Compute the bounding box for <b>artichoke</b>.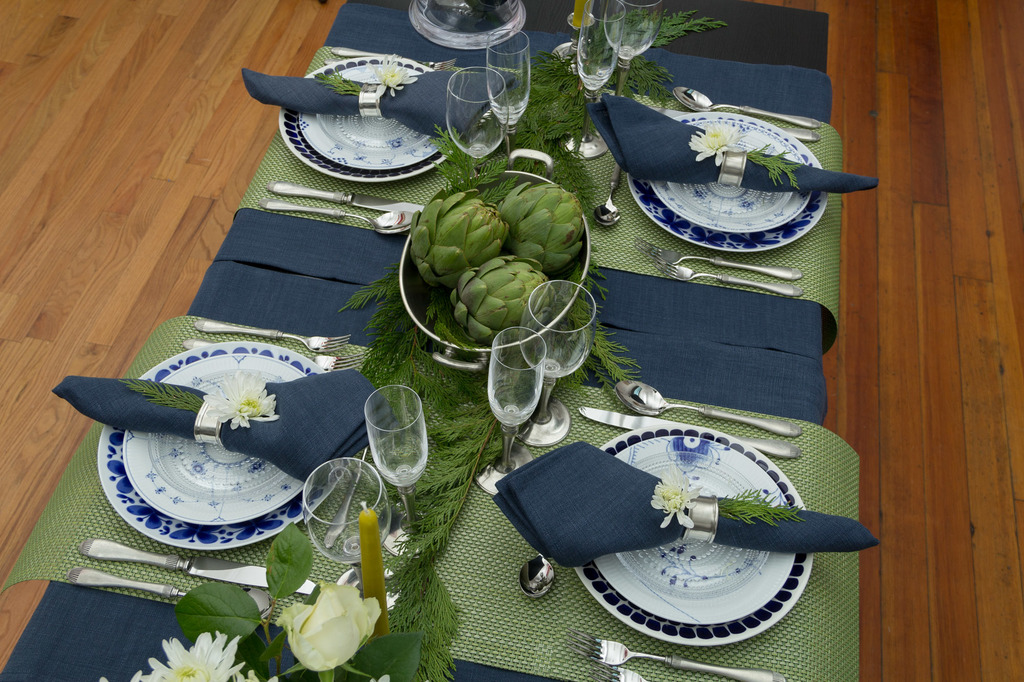
x1=499, y1=183, x2=588, y2=271.
